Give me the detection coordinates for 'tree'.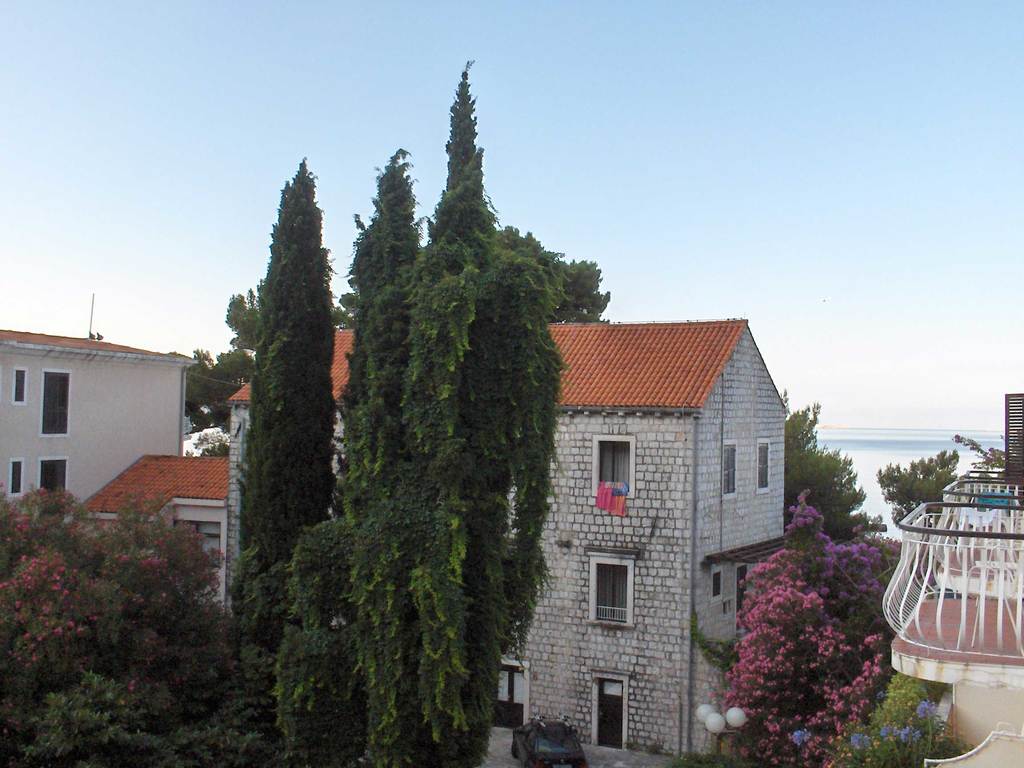
950 431 1004 472.
